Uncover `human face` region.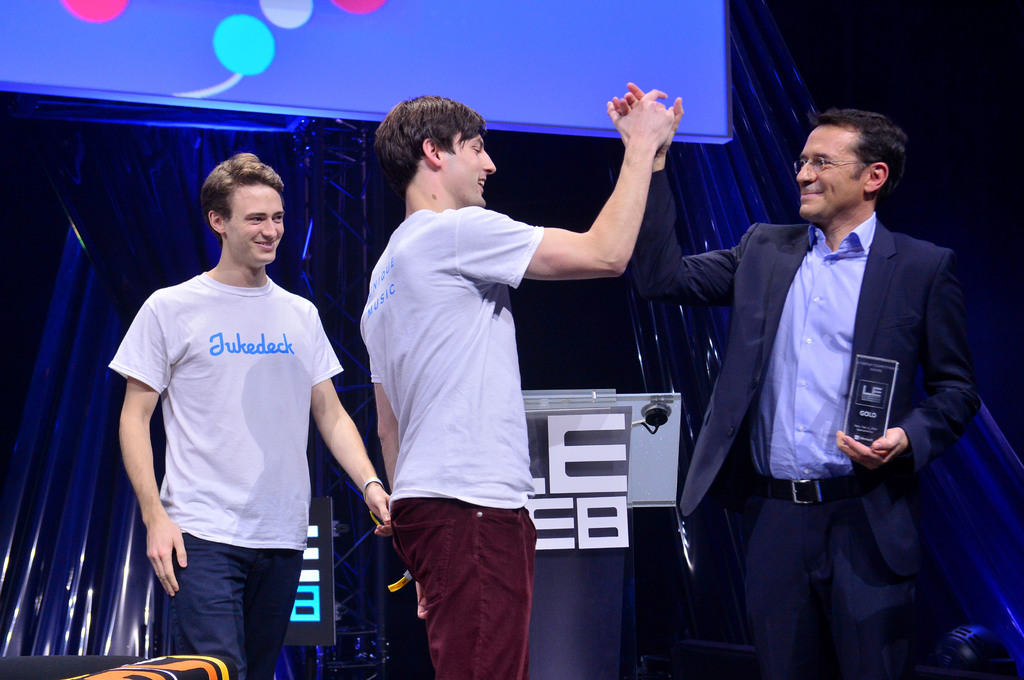
Uncovered: x1=225, y1=177, x2=279, y2=271.
